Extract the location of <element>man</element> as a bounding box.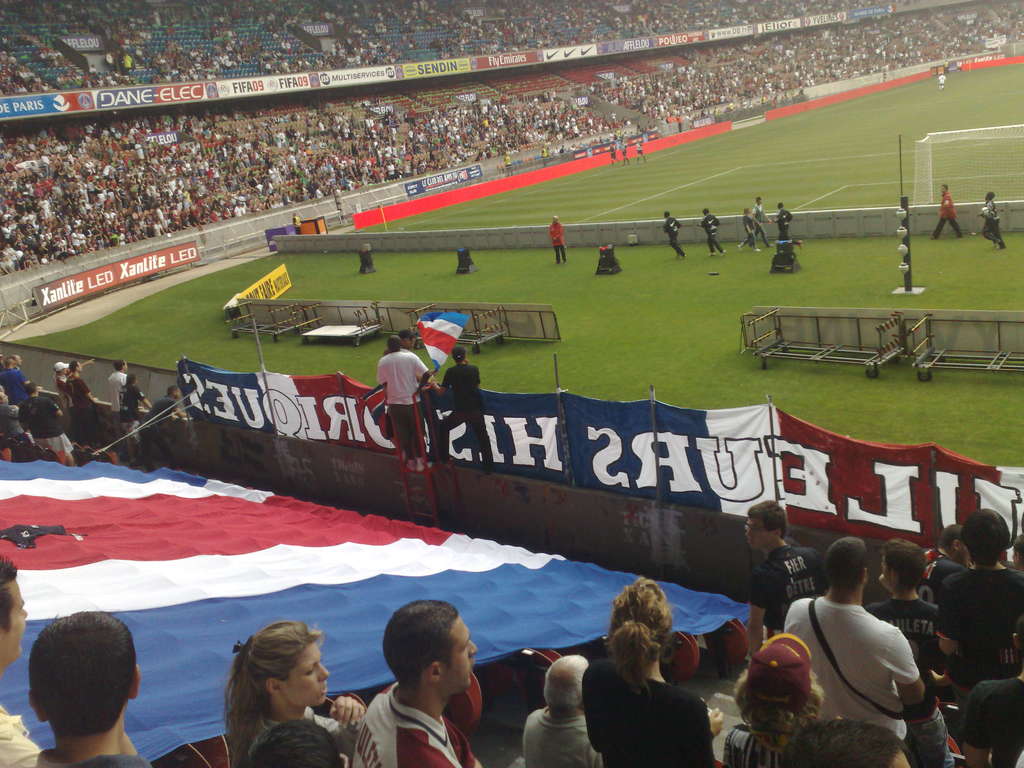
(663, 209, 685, 269).
